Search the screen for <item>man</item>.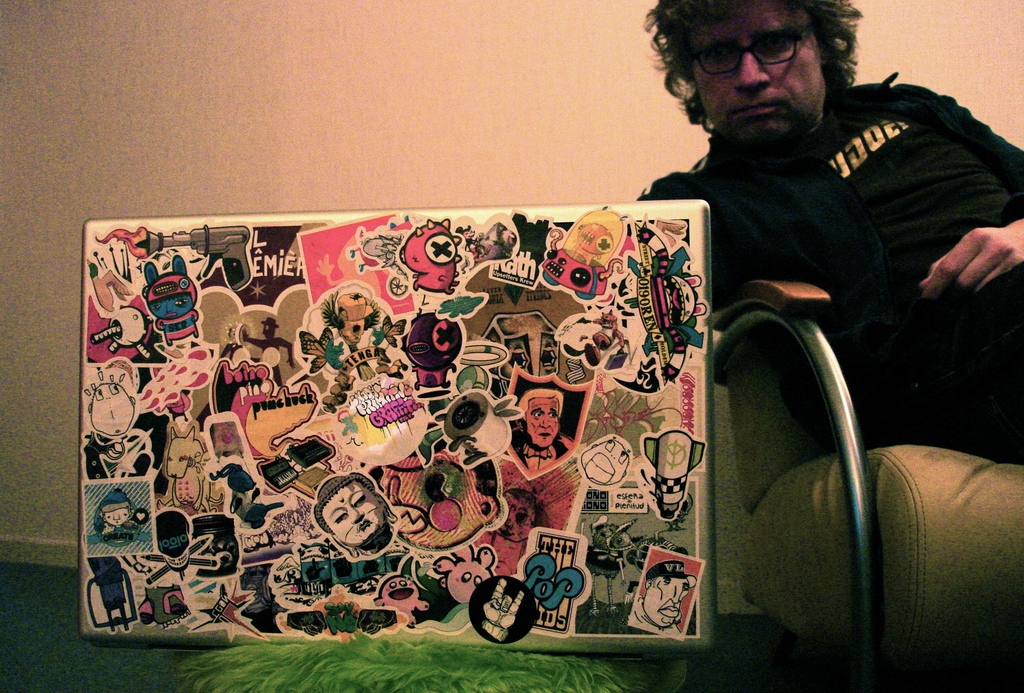
Found at [x1=513, y1=386, x2=575, y2=470].
